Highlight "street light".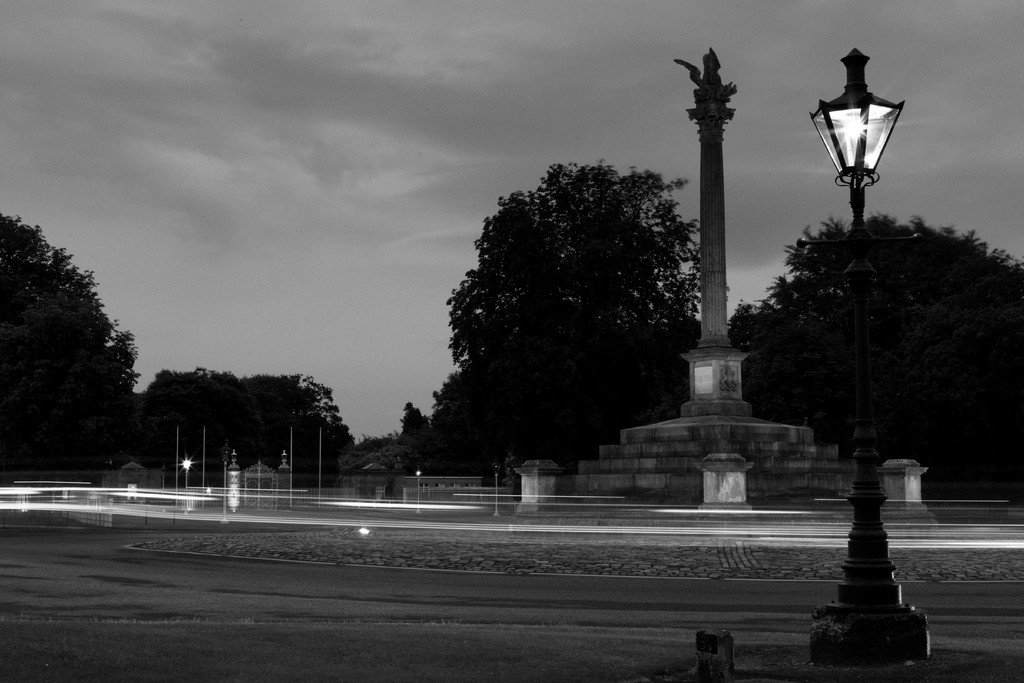
Highlighted region: (177,452,195,516).
